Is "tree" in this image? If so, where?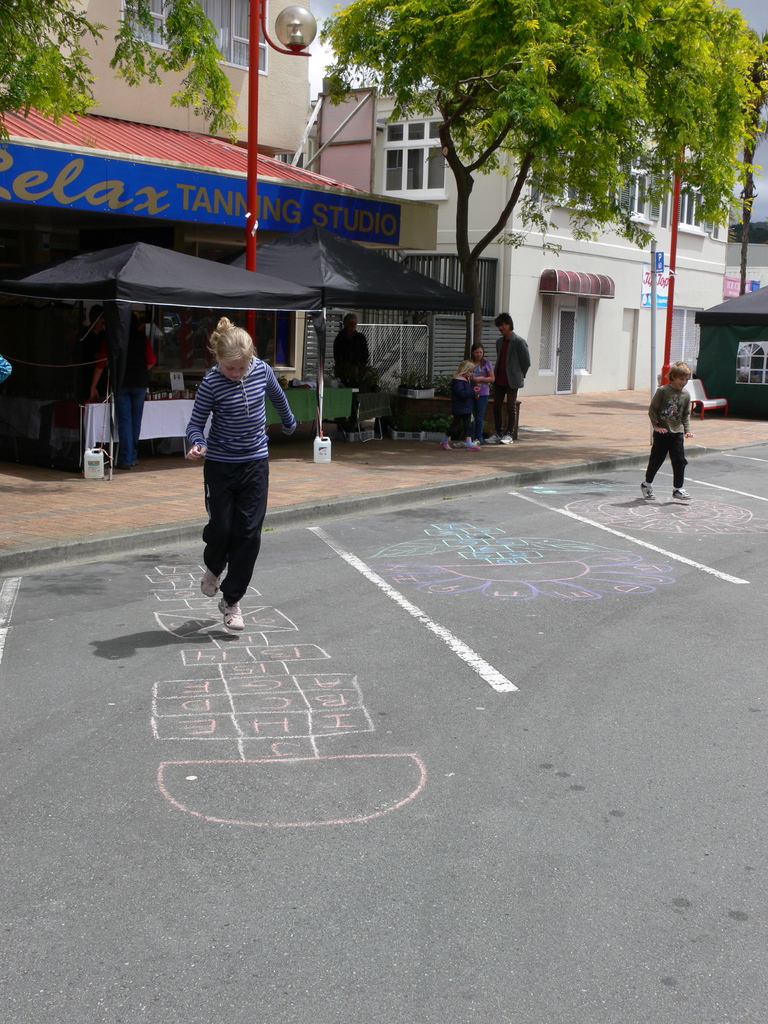
Yes, at box(331, 0, 749, 364).
